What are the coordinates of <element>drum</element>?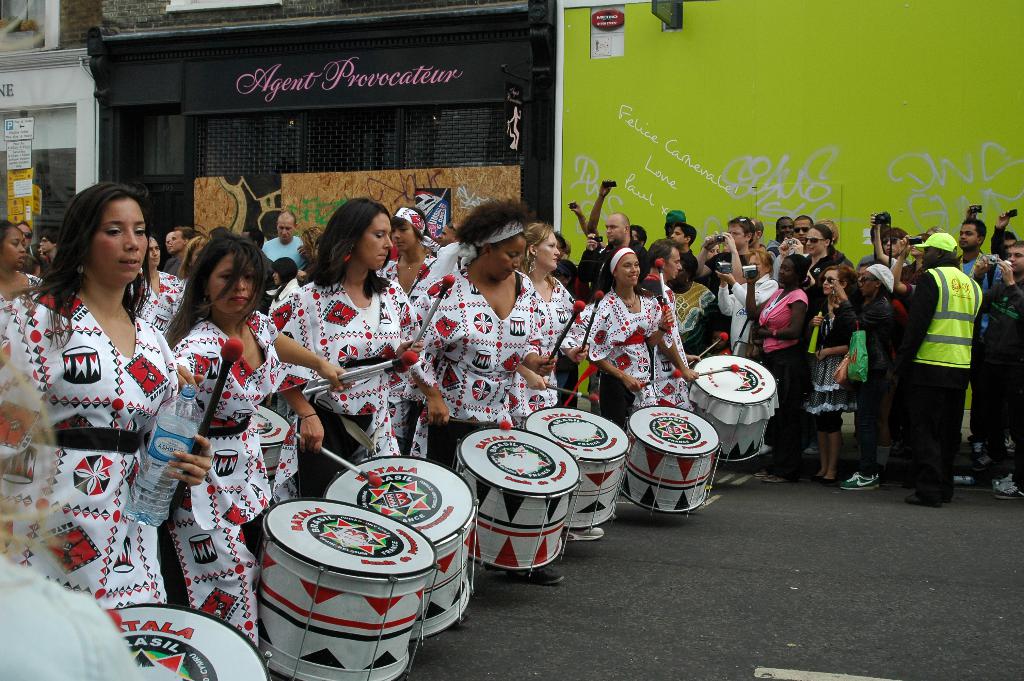
box(106, 603, 269, 680).
